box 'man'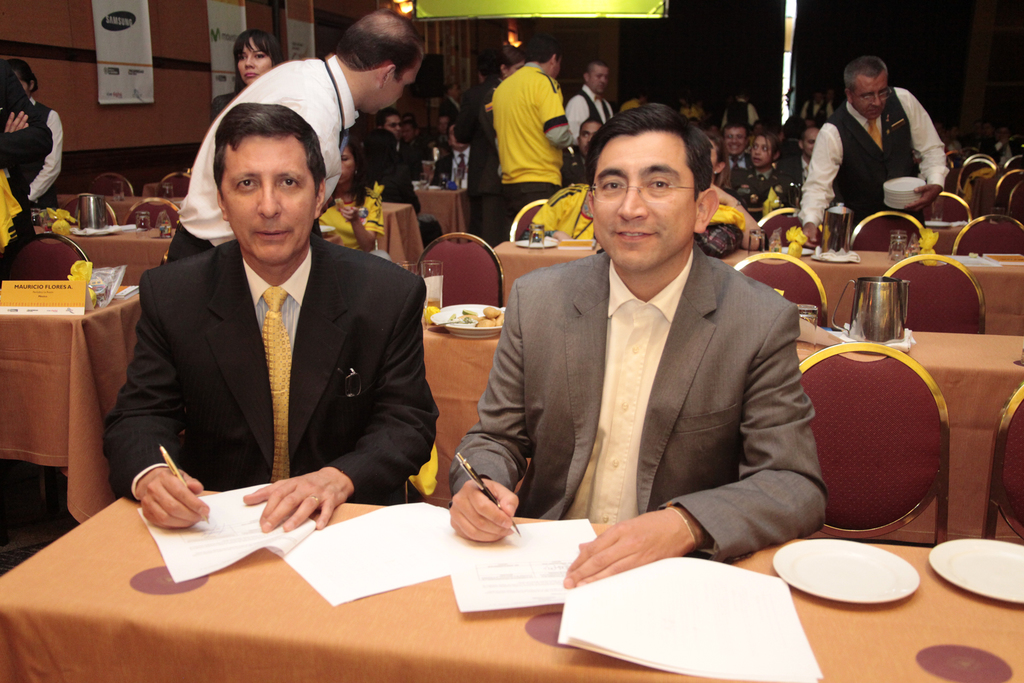
locate(104, 78, 439, 579)
